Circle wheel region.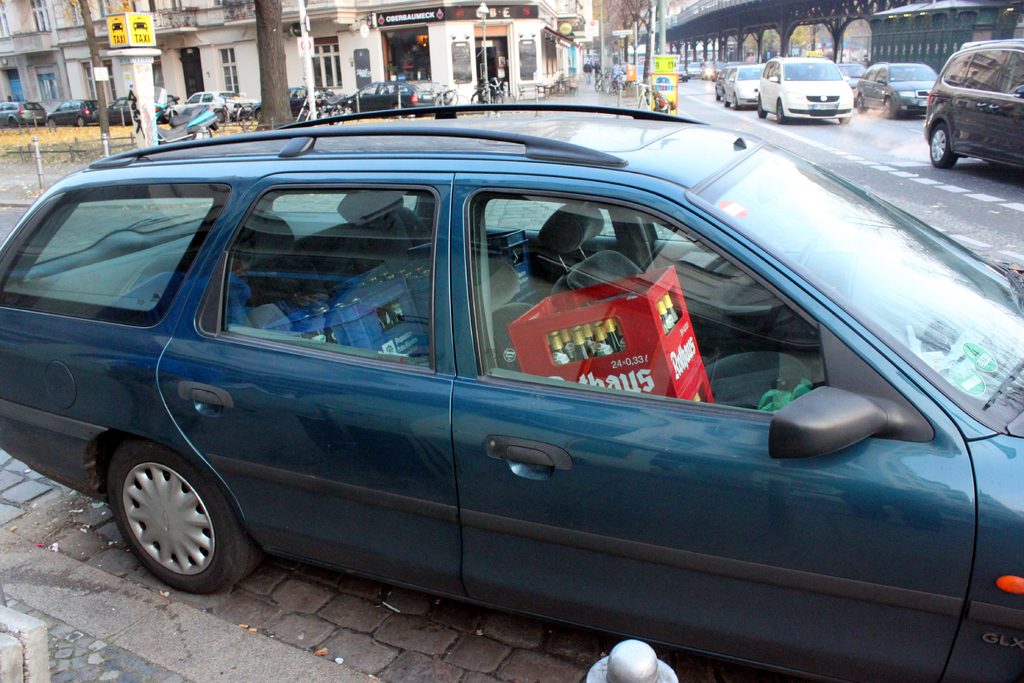
Region: bbox(858, 97, 868, 112).
